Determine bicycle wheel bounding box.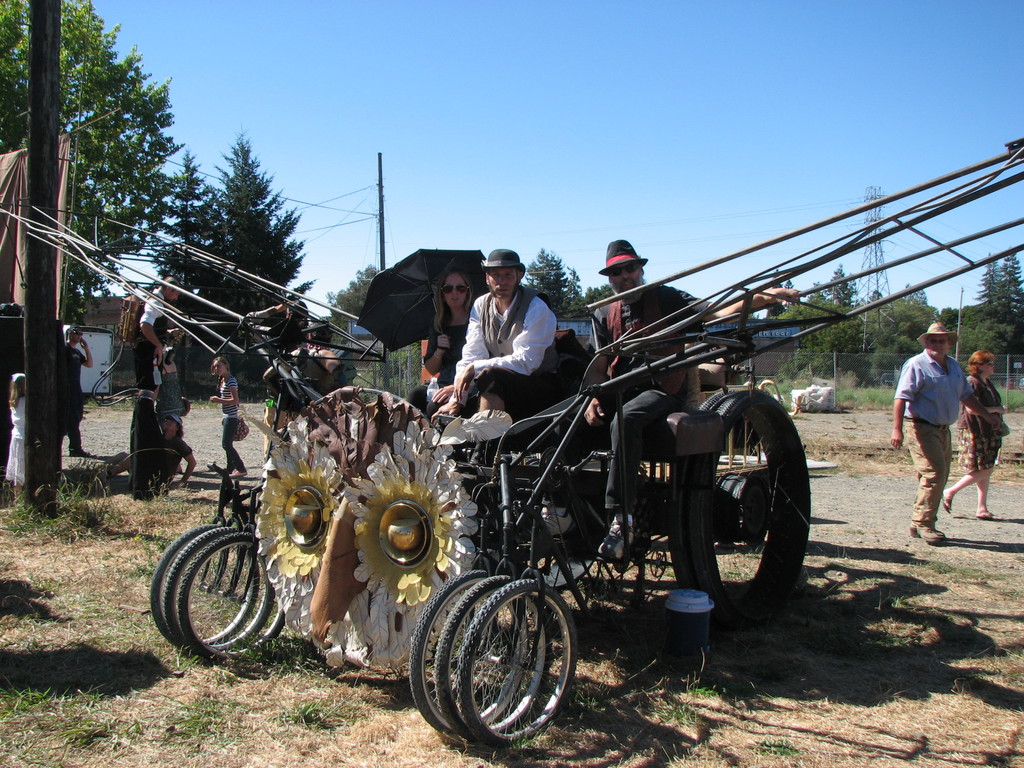
Determined: (456, 572, 580, 750).
